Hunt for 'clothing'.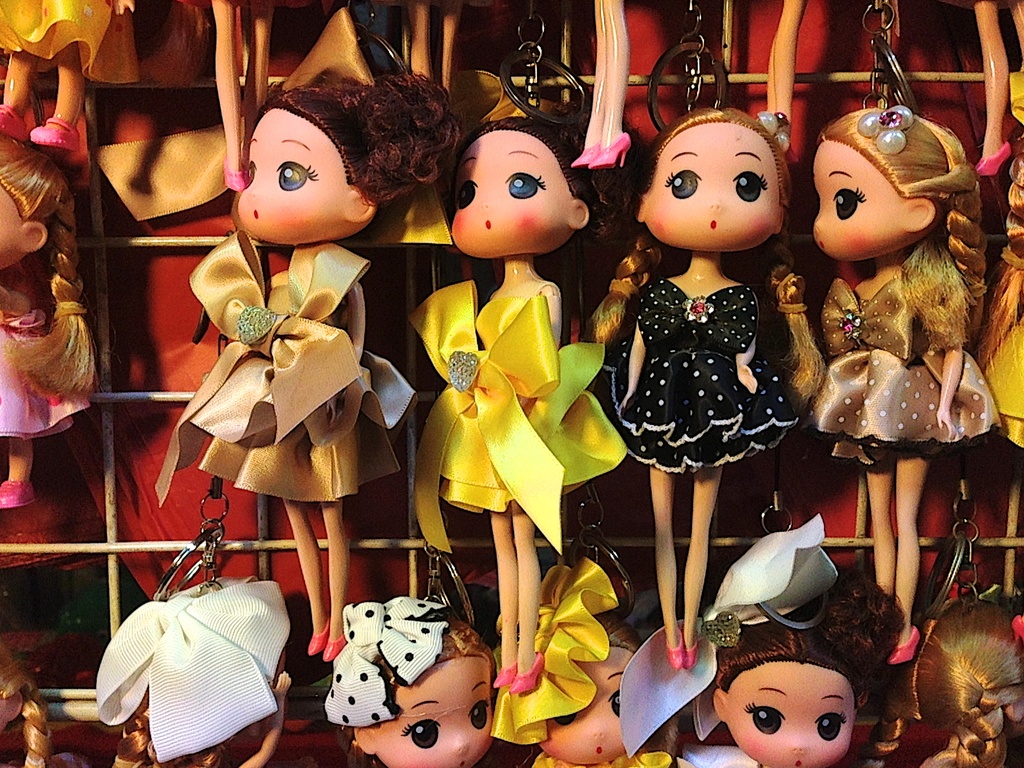
Hunted down at region(616, 273, 804, 477).
